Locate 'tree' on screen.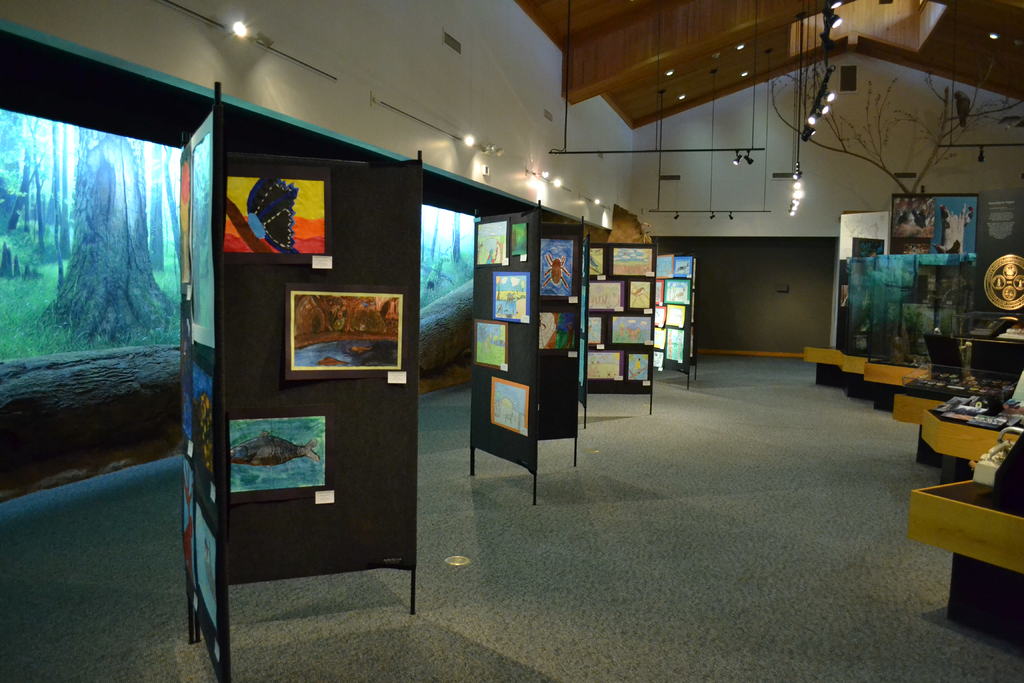
On screen at select_region(29, 127, 180, 348).
